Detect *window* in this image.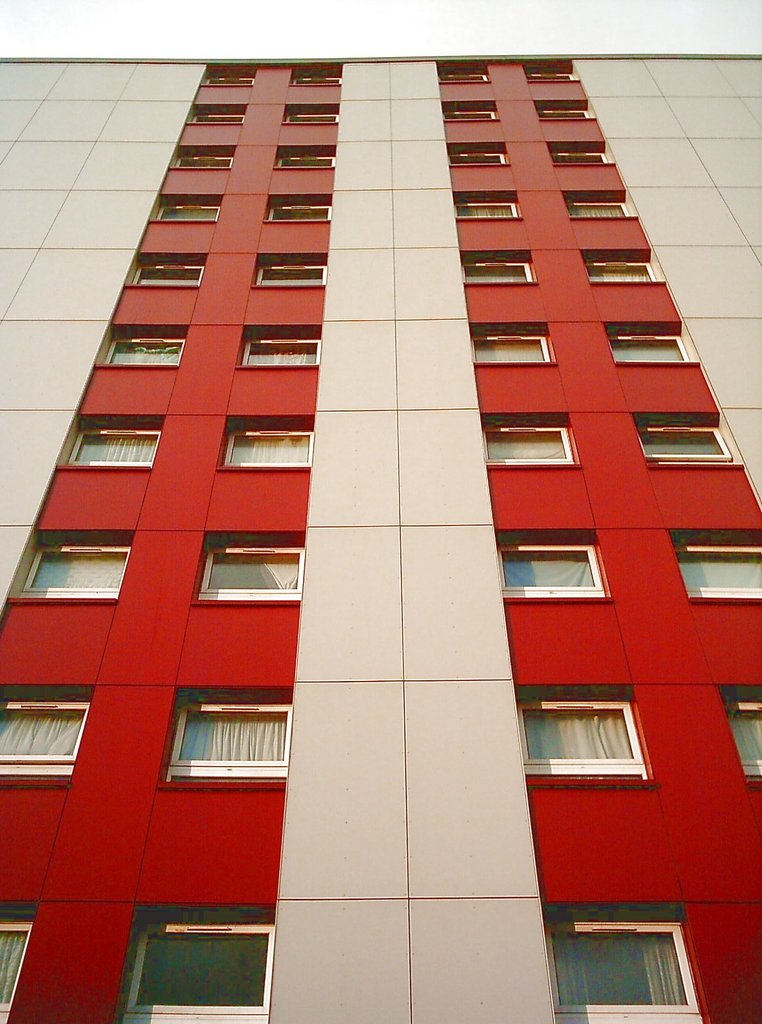
Detection: locate(56, 416, 166, 470).
